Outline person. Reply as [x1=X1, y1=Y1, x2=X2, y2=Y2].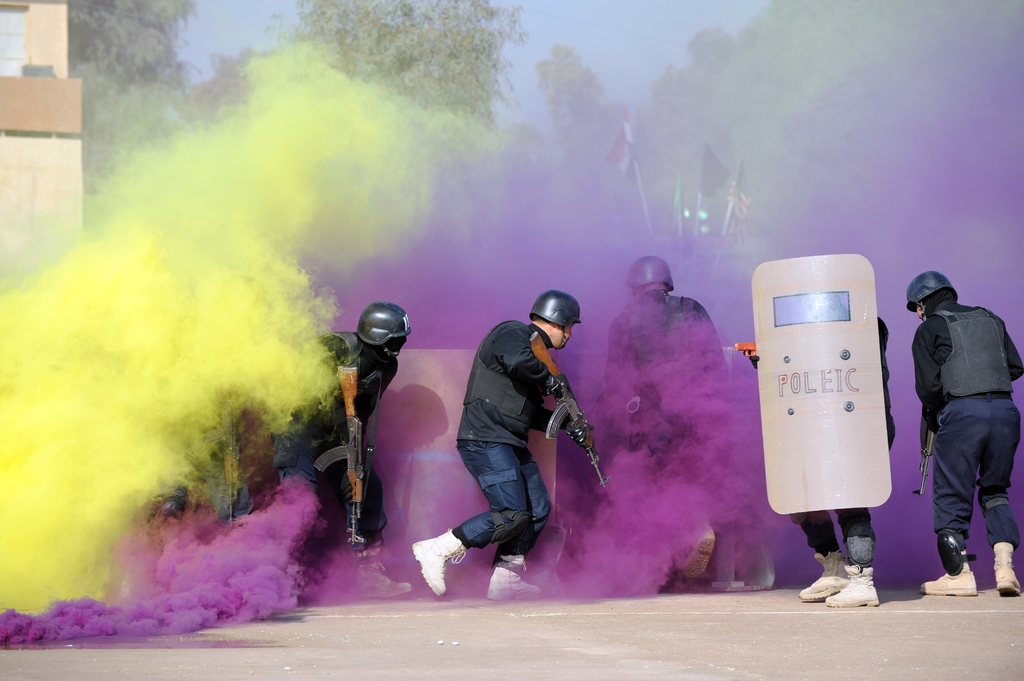
[x1=409, y1=288, x2=595, y2=604].
